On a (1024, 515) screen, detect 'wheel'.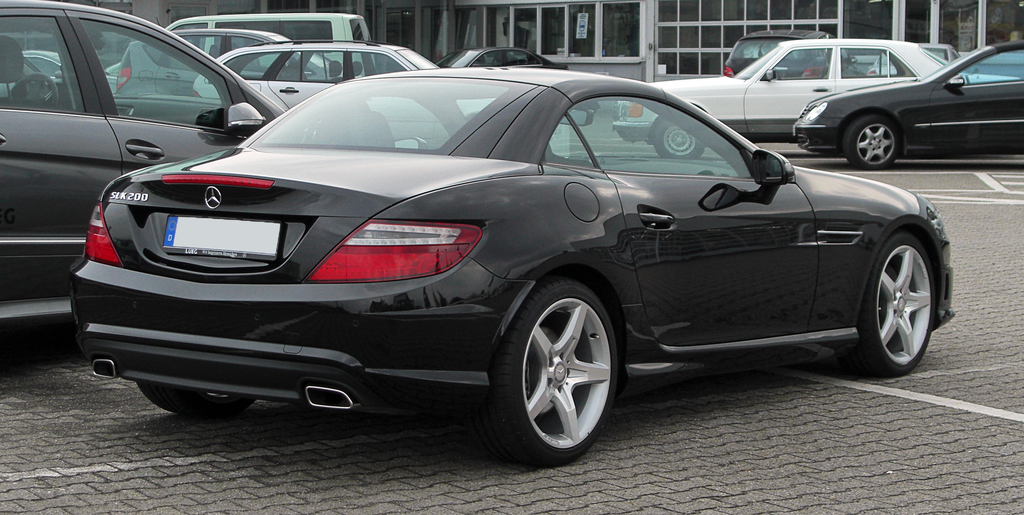
x1=485 y1=273 x2=622 y2=457.
